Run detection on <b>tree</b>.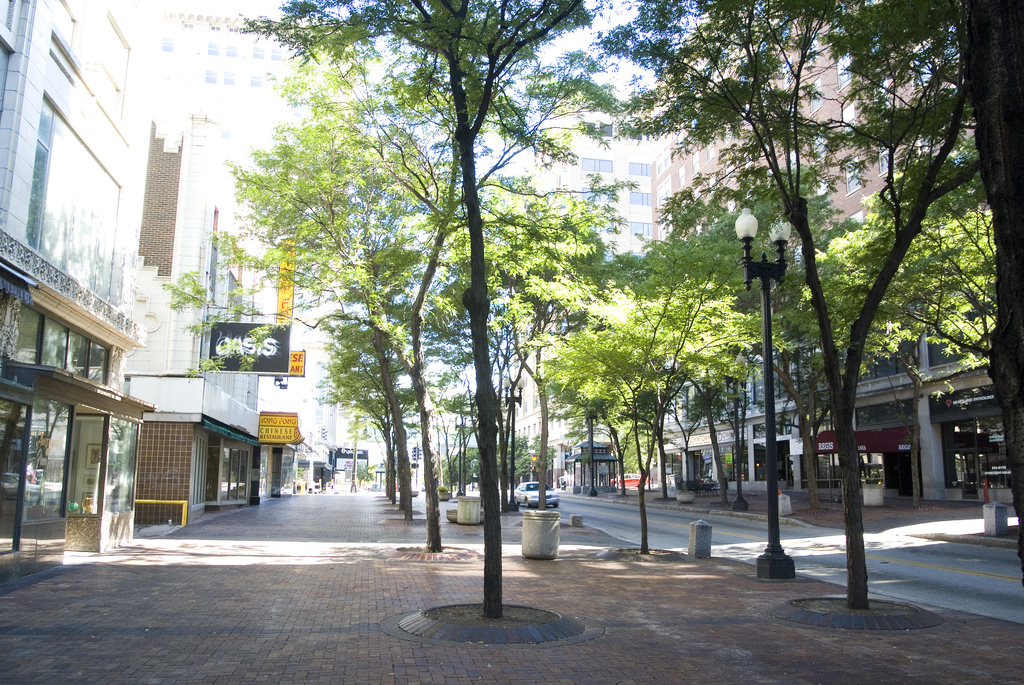
Result: pyautogui.locateOnScreen(150, 0, 755, 625).
